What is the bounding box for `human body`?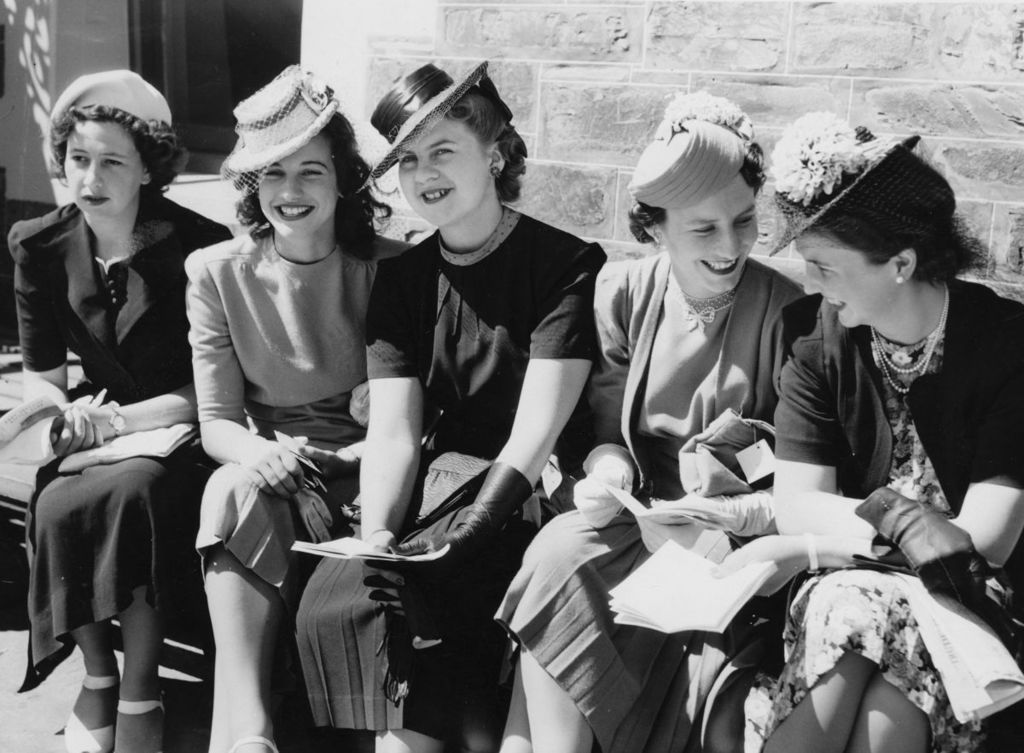
box=[295, 63, 599, 752].
